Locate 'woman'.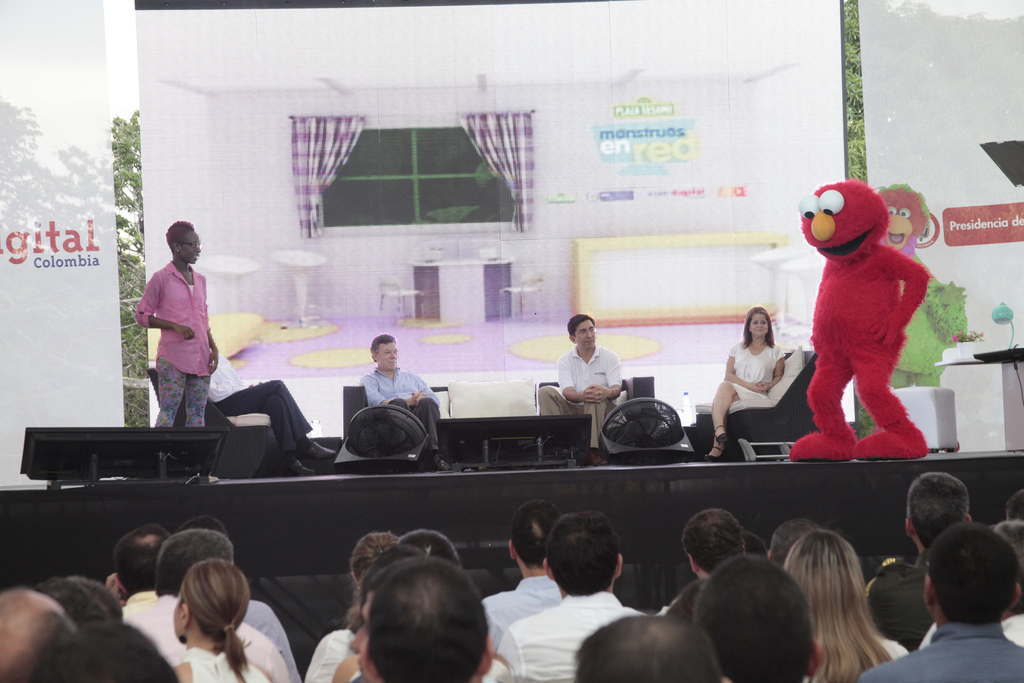
Bounding box: [x1=776, y1=525, x2=905, y2=682].
